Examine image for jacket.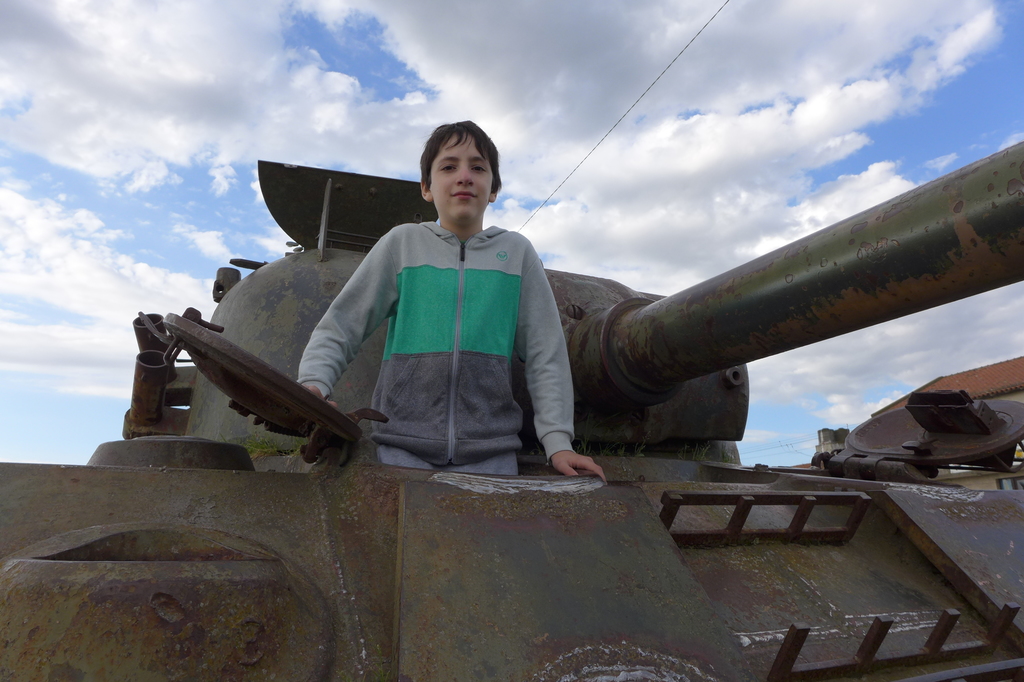
Examination result: bbox=(352, 186, 567, 443).
